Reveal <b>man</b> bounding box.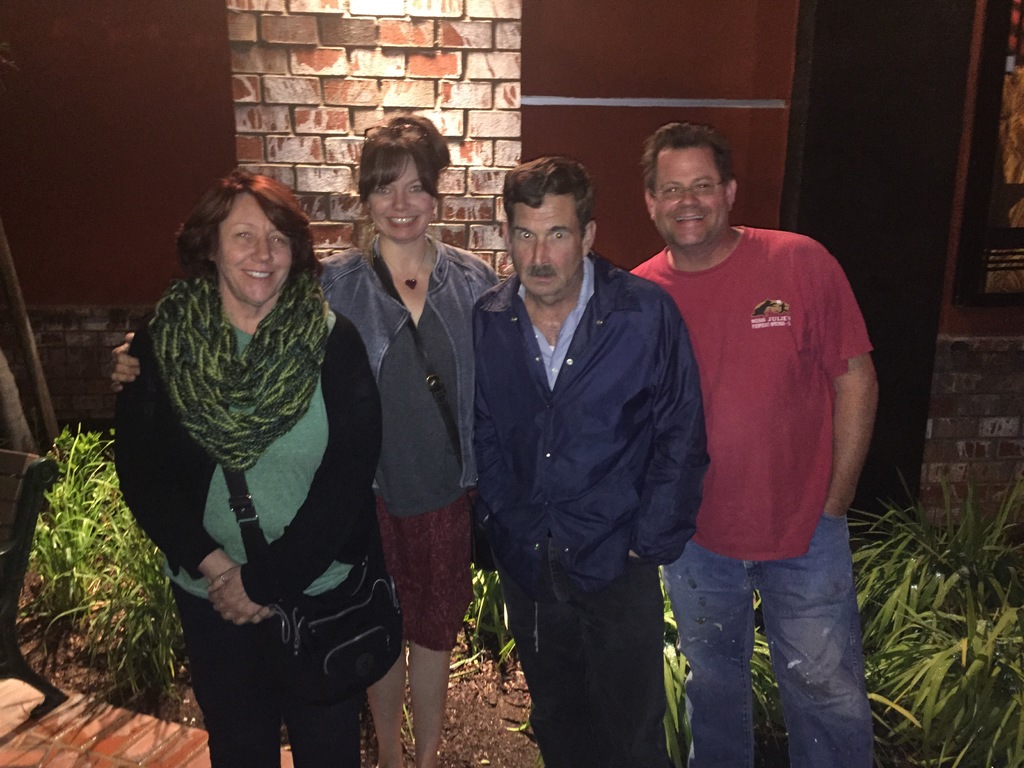
Revealed: x1=447, y1=130, x2=706, y2=766.
